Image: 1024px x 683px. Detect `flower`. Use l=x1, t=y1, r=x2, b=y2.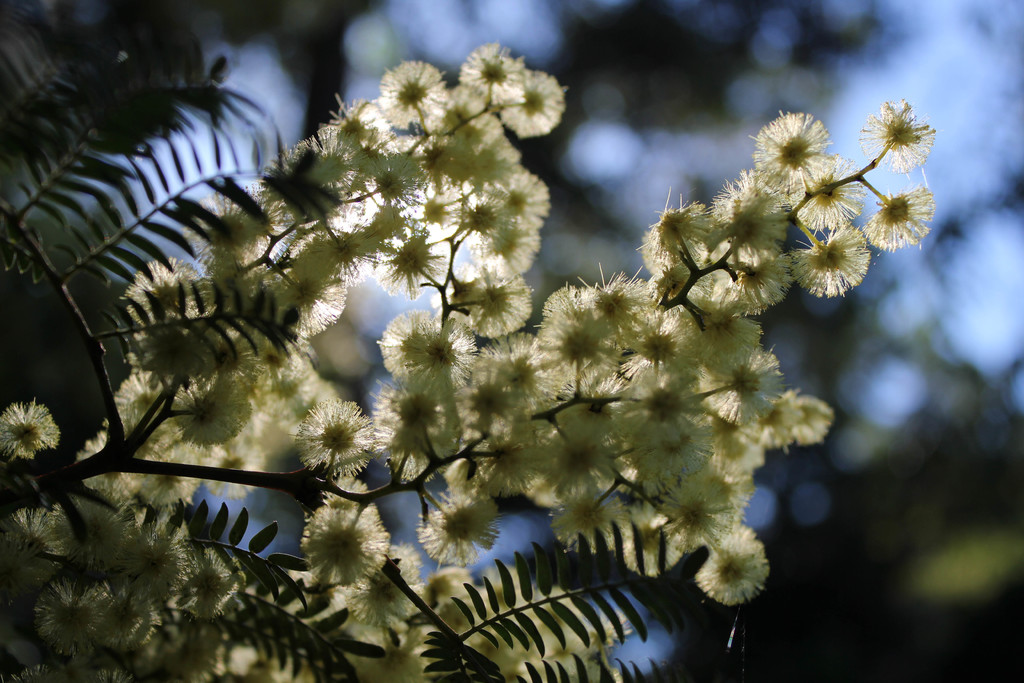
l=294, t=509, r=393, b=597.
